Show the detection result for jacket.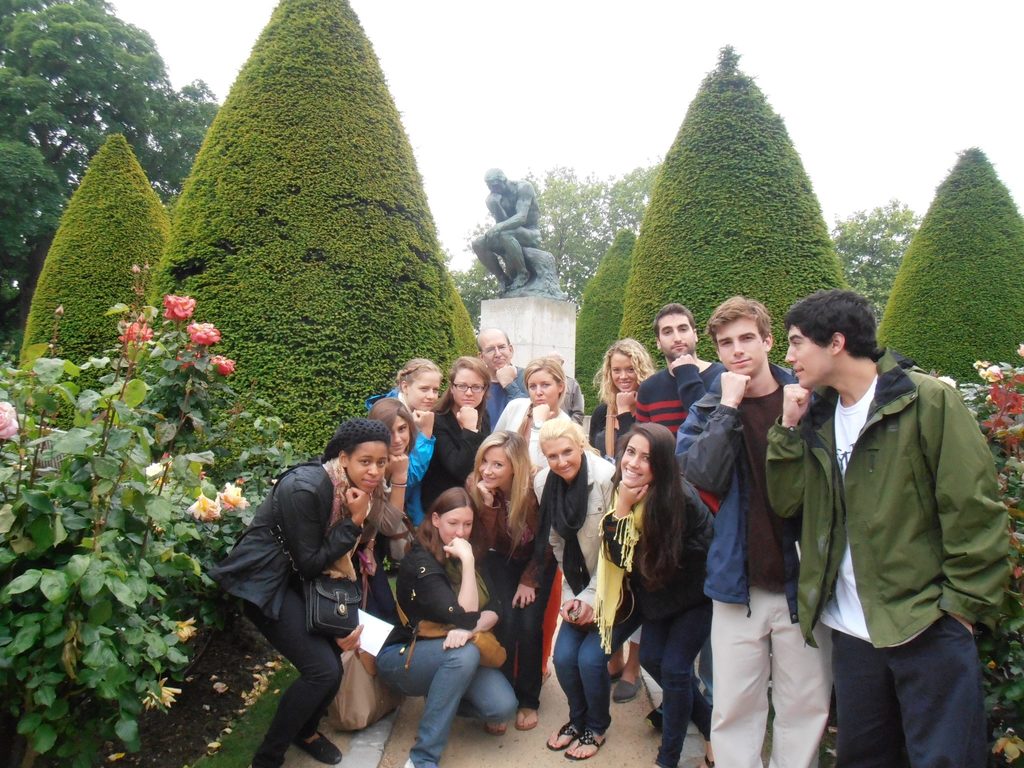
locate(679, 363, 824, 607).
